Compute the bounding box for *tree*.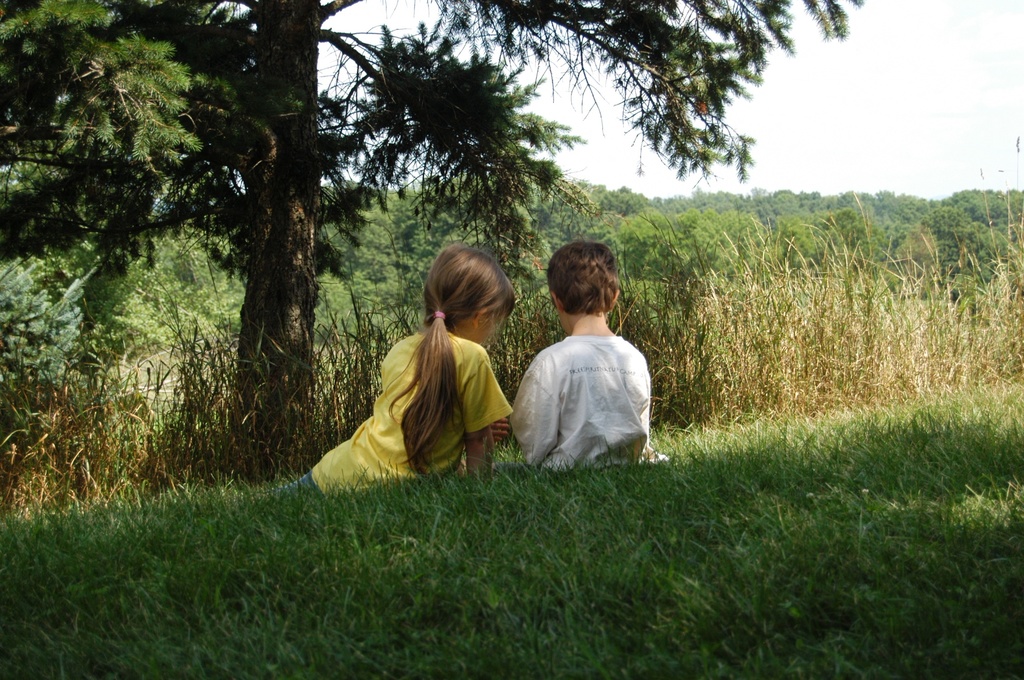
x1=0 y1=0 x2=886 y2=529.
